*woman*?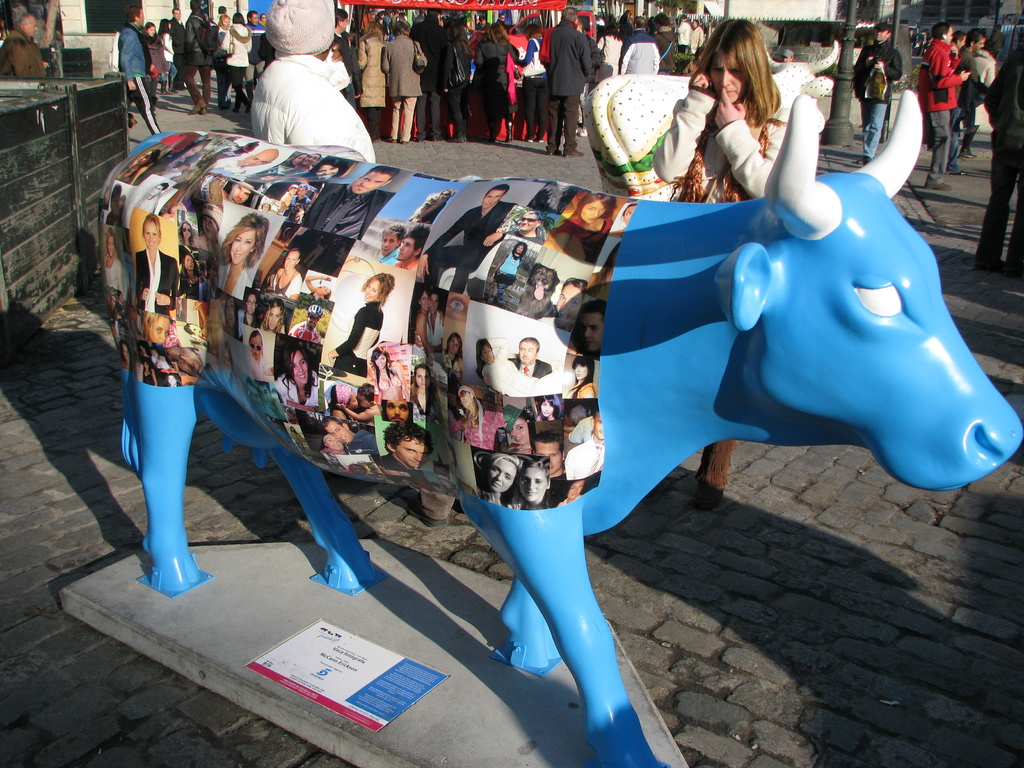
bbox=[328, 270, 395, 376]
